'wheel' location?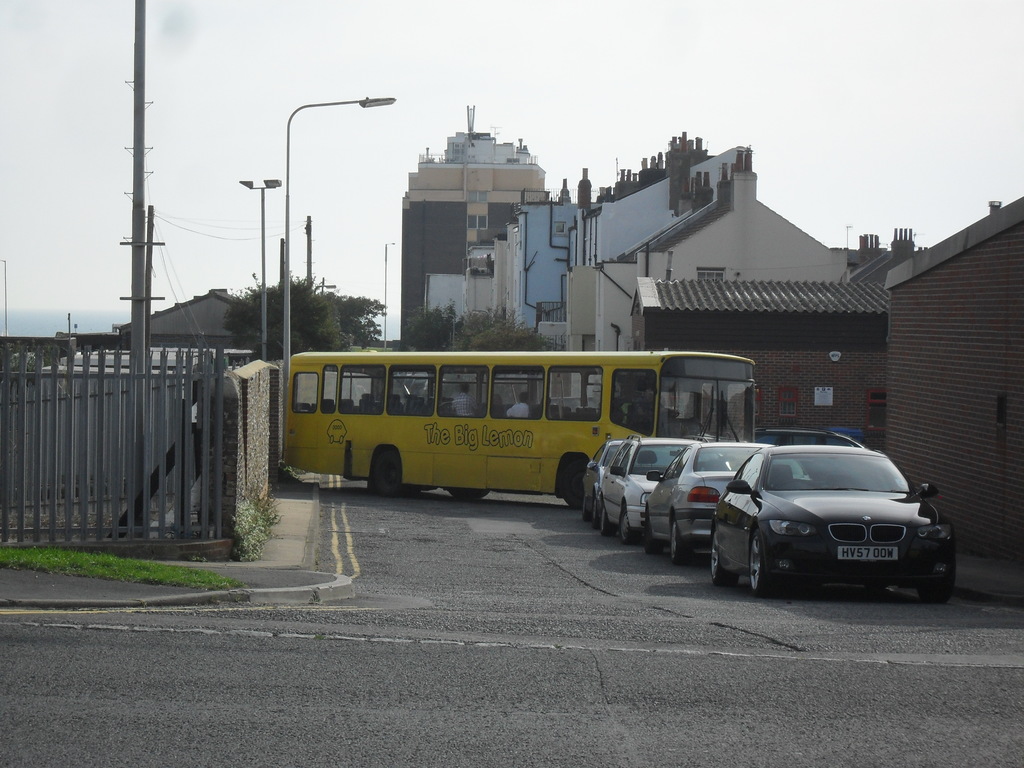
x1=620 y1=508 x2=639 y2=543
